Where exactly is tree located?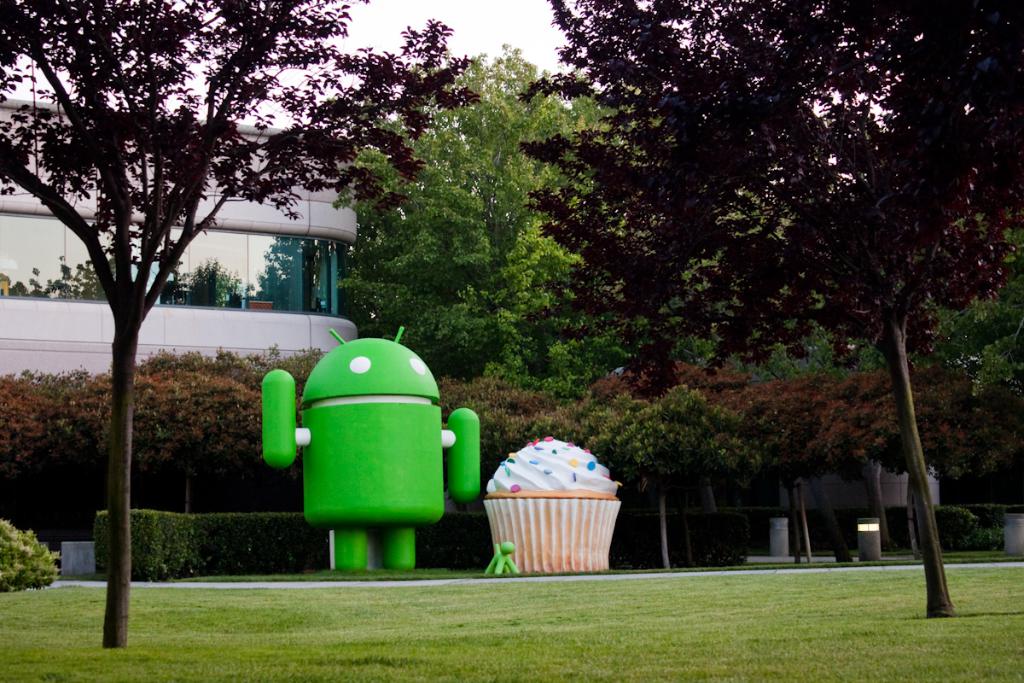
Its bounding box is bbox=[0, 0, 486, 647].
